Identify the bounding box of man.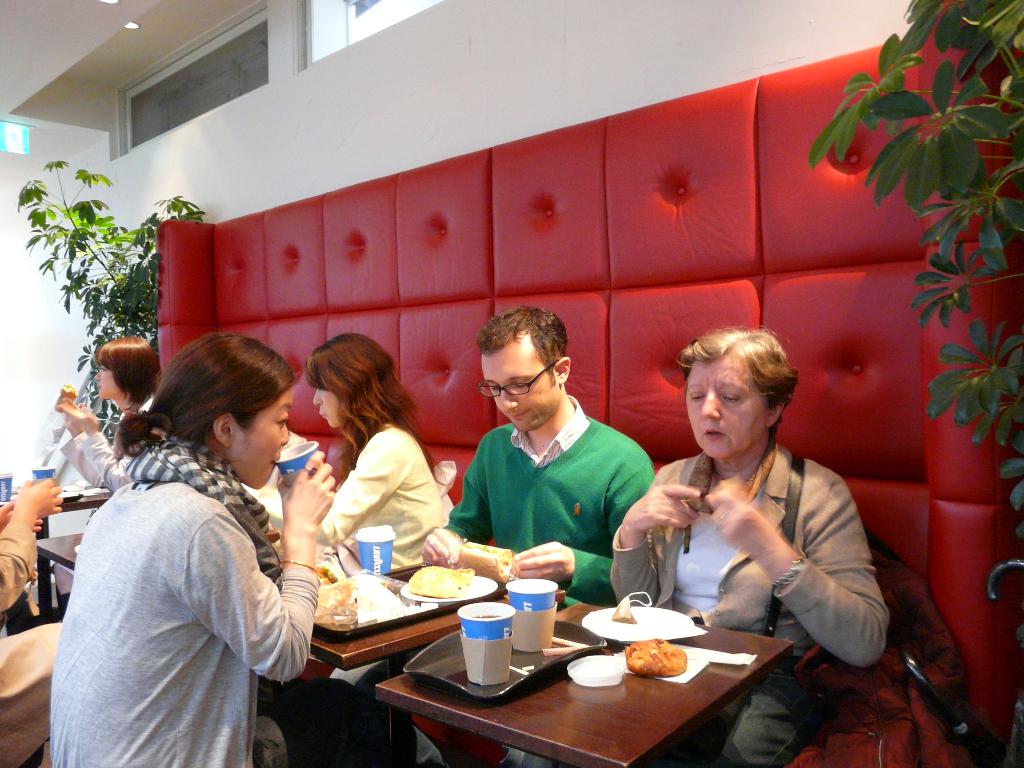
bbox(425, 343, 680, 615).
